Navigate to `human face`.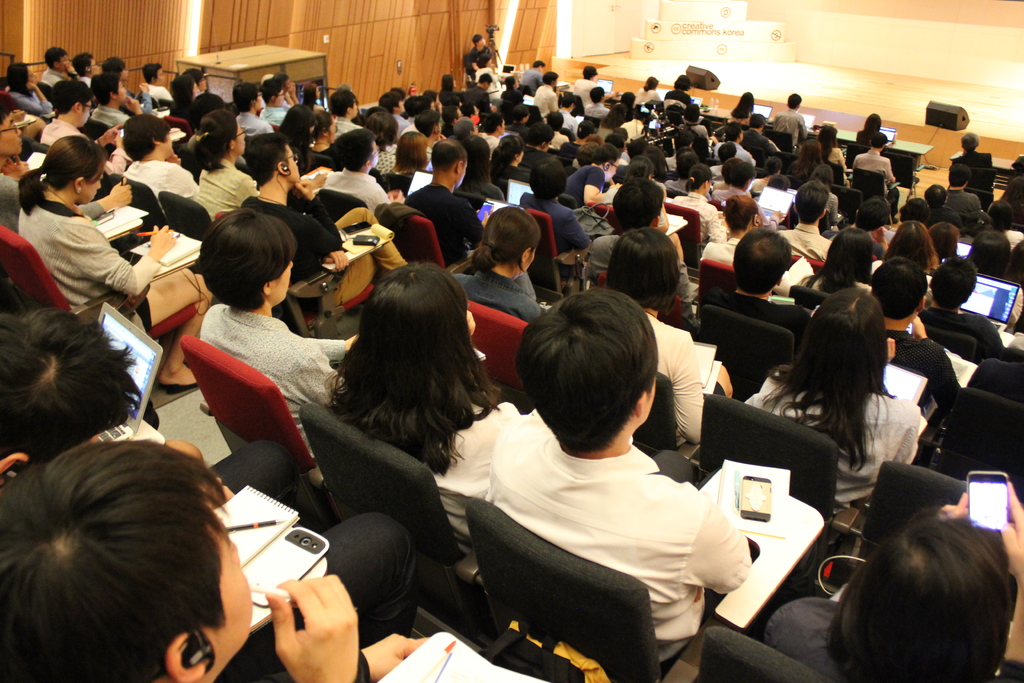
Navigation target: left=84, top=178, right=99, bottom=201.
